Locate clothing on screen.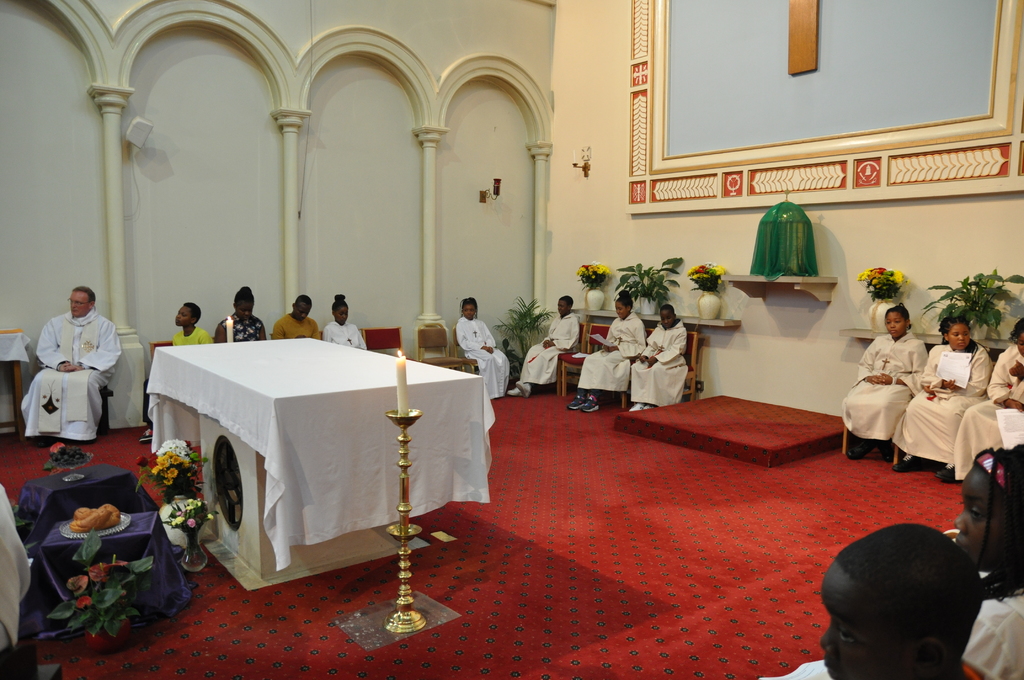
On screen at (x1=519, y1=313, x2=580, y2=385).
